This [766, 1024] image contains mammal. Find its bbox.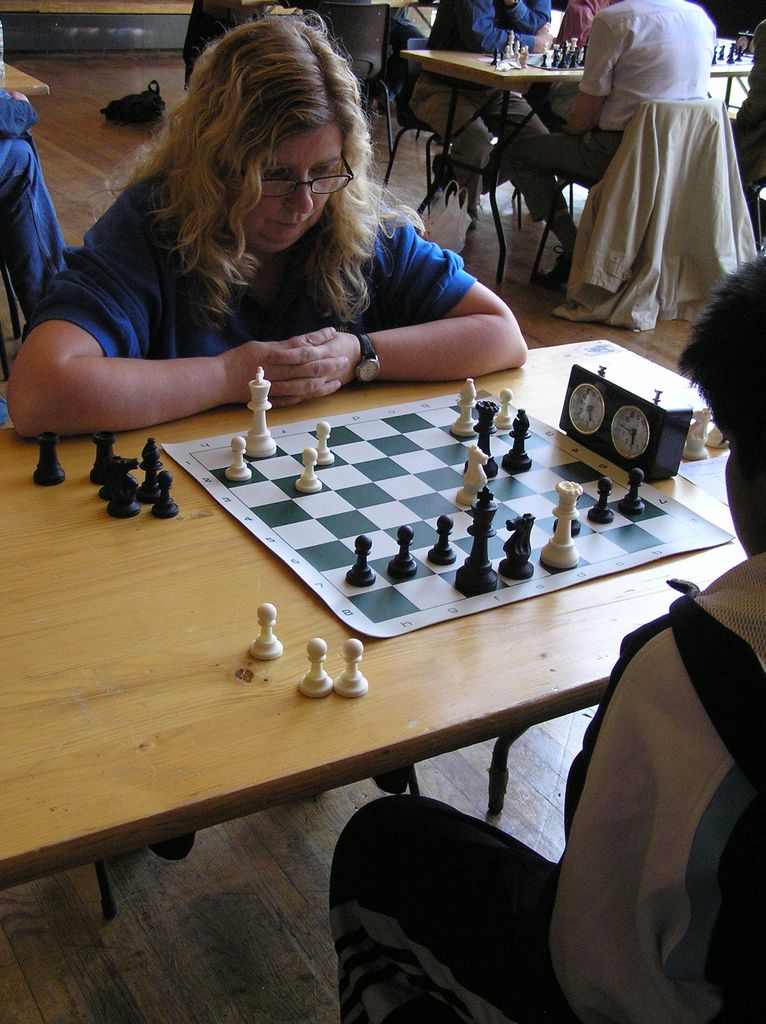
BBox(4, 10, 529, 861).
